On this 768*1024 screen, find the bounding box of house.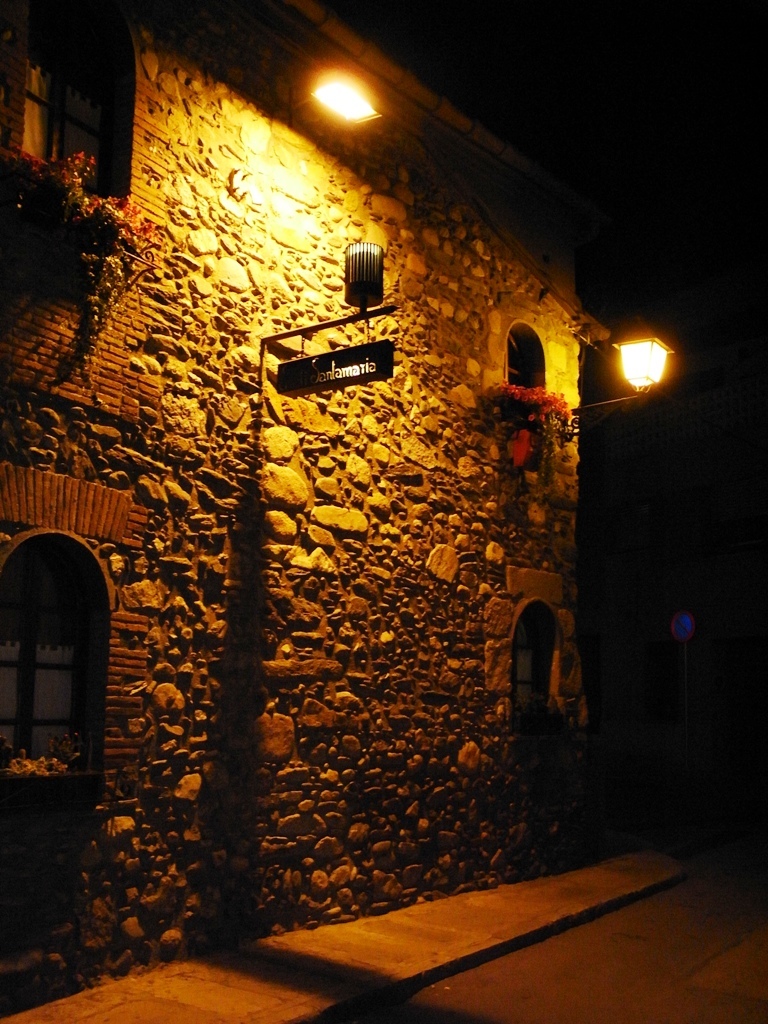
Bounding box: 5, 0, 661, 955.
